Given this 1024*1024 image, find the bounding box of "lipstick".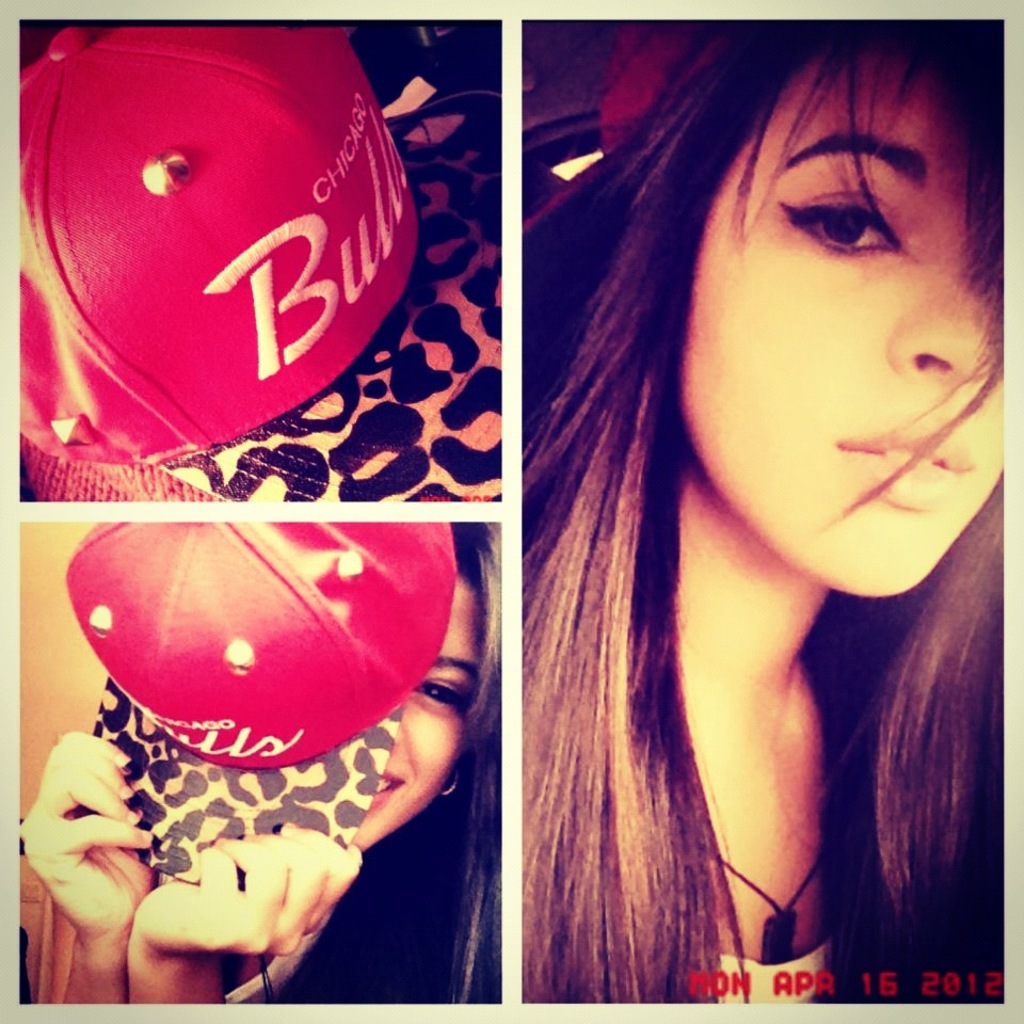
pyautogui.locateOnScreen(365, 772, 403, 813).
